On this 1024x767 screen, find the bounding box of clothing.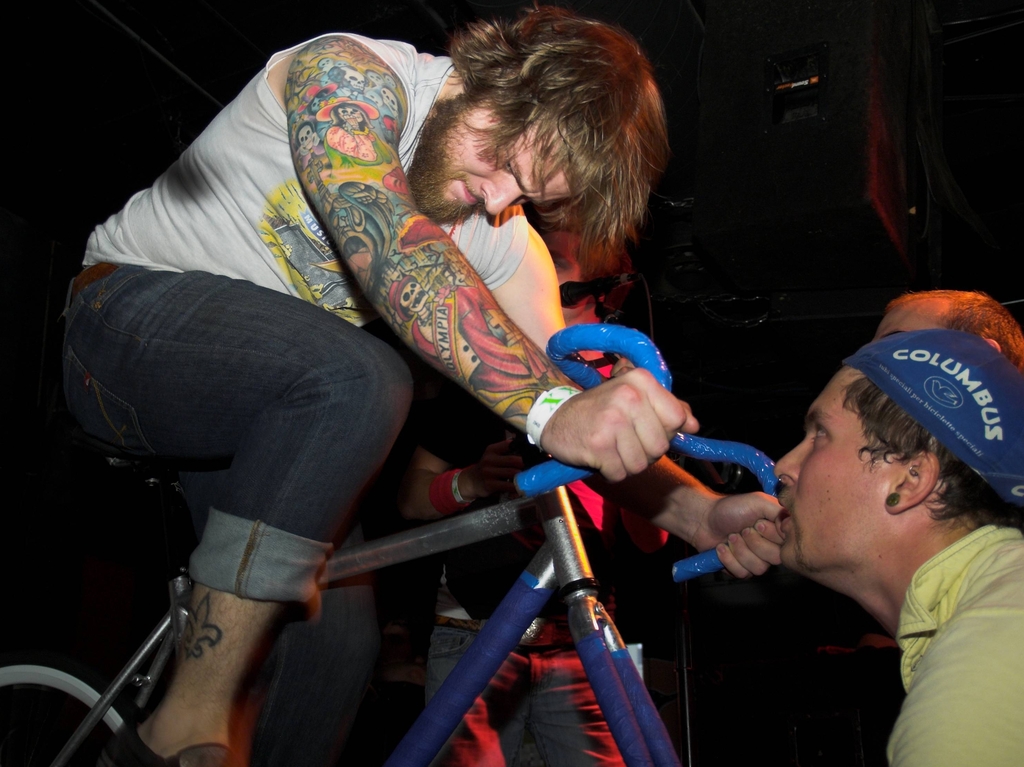
Bounding box: 905, 518, 1023, 766.
